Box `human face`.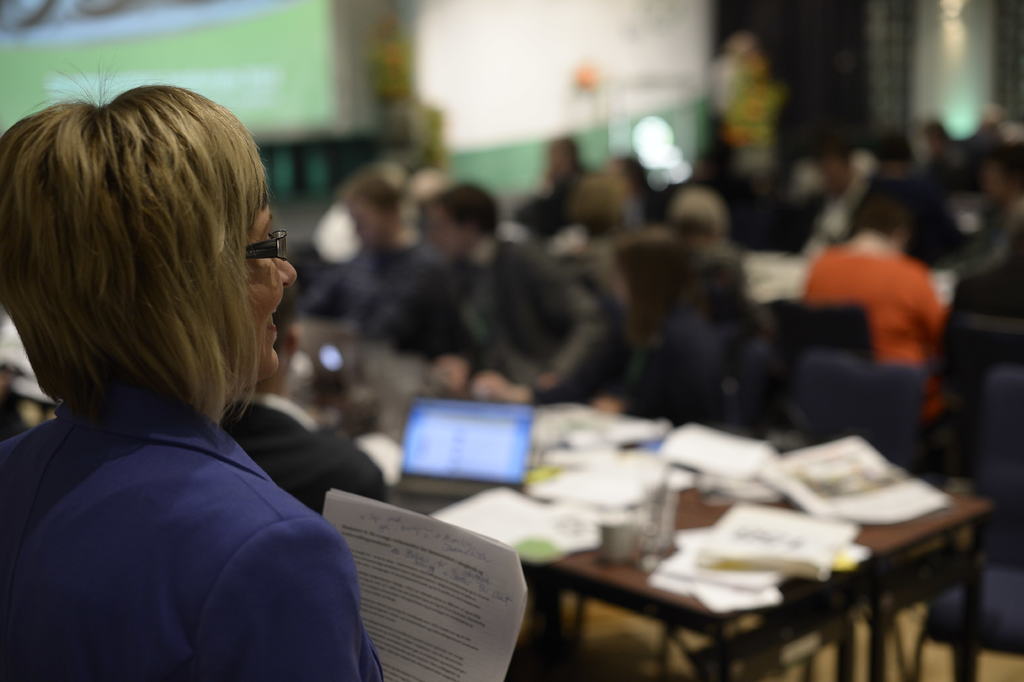
[x1=250, y1=214, x2=298, y2=378].
